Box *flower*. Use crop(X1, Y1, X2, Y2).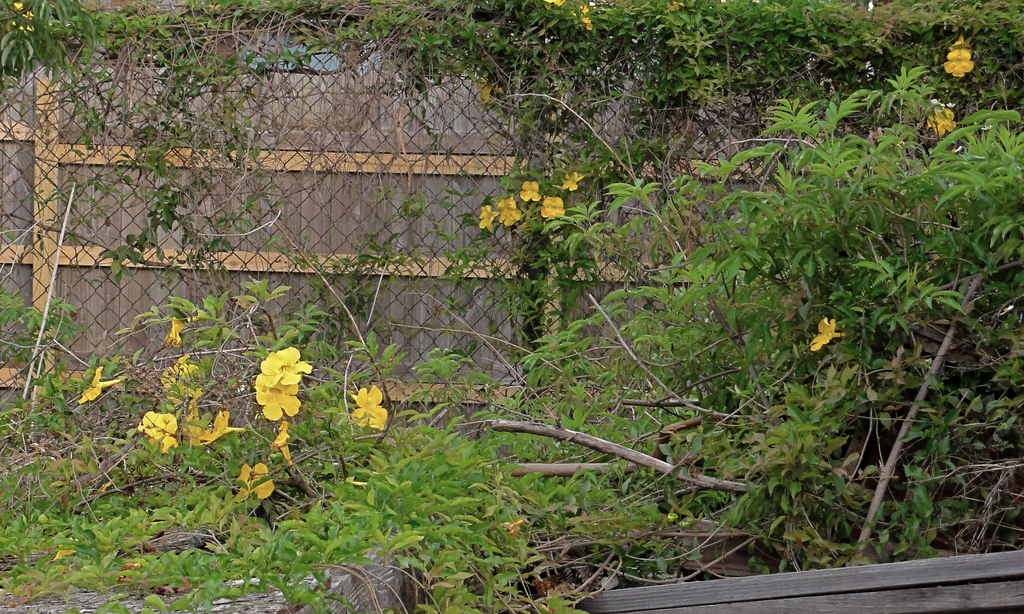
crop(155, 432, 168, 450).
